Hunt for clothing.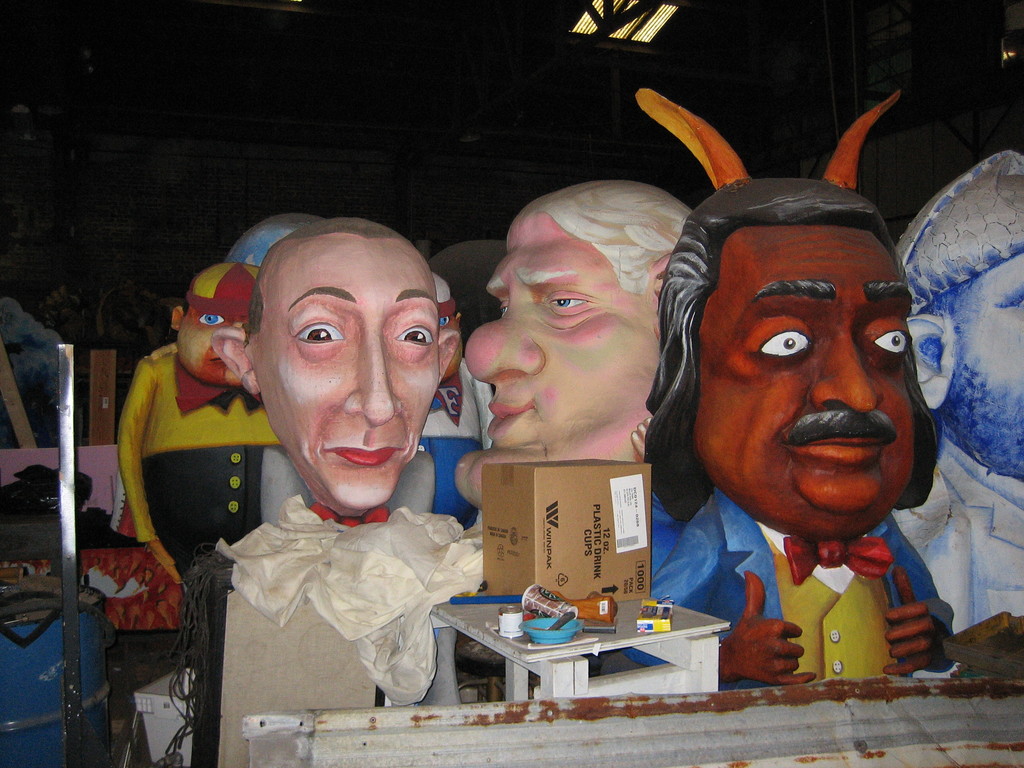
Hunted down at (891, 444, 1023, 637).
